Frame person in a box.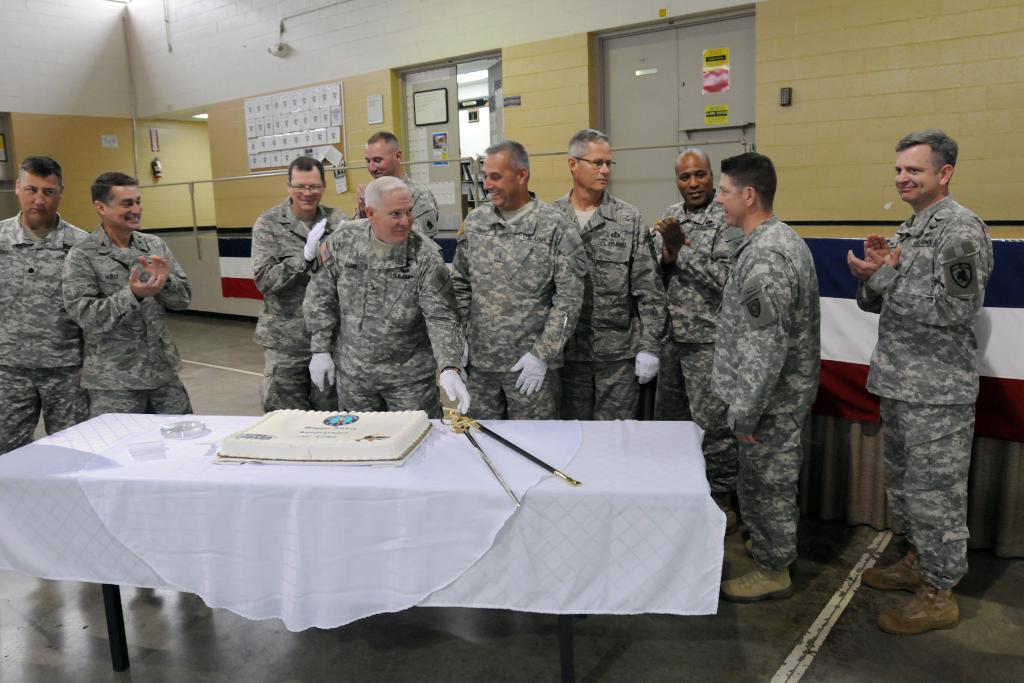
BBox(0, 158, 91, 458).
